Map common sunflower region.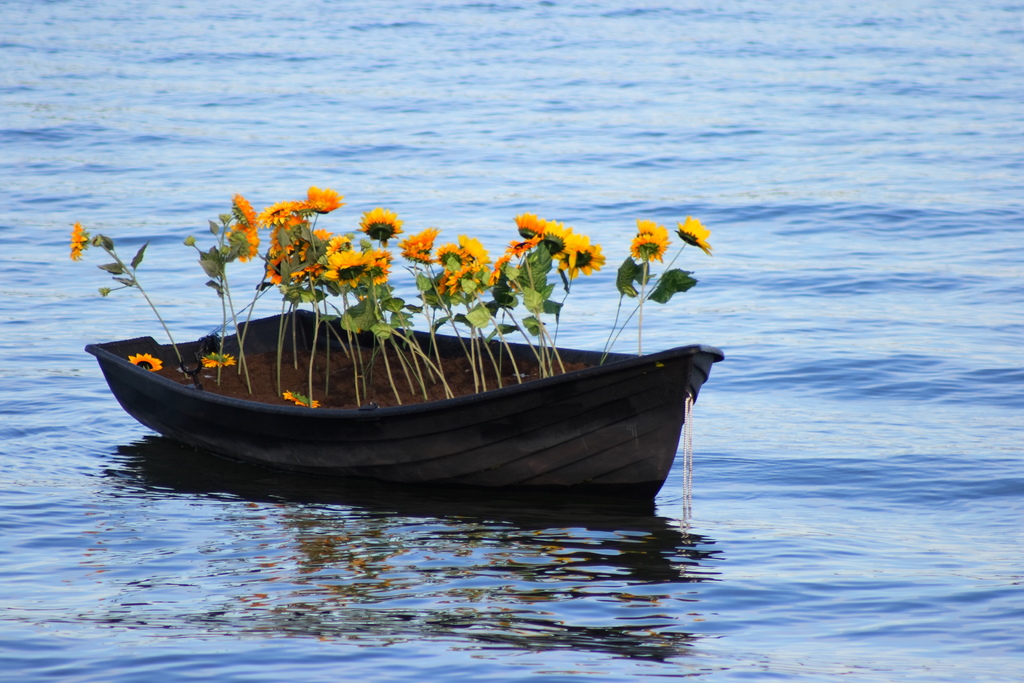
Mapped to (70, 229, 89, 259).
